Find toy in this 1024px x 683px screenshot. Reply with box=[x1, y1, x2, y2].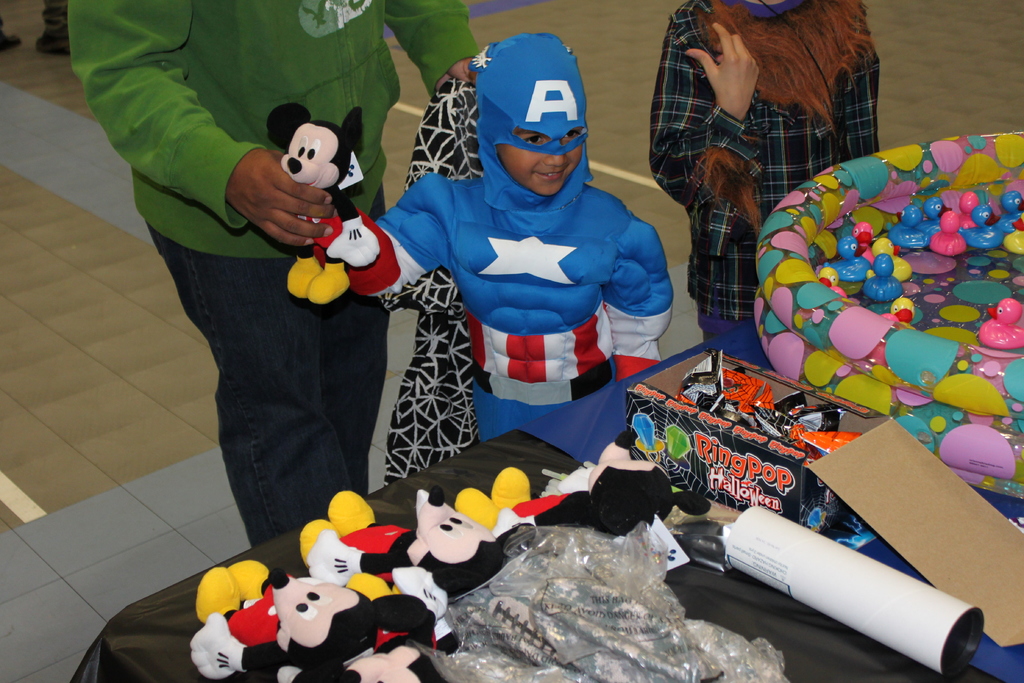
box=[454, 428, 712, 547].
